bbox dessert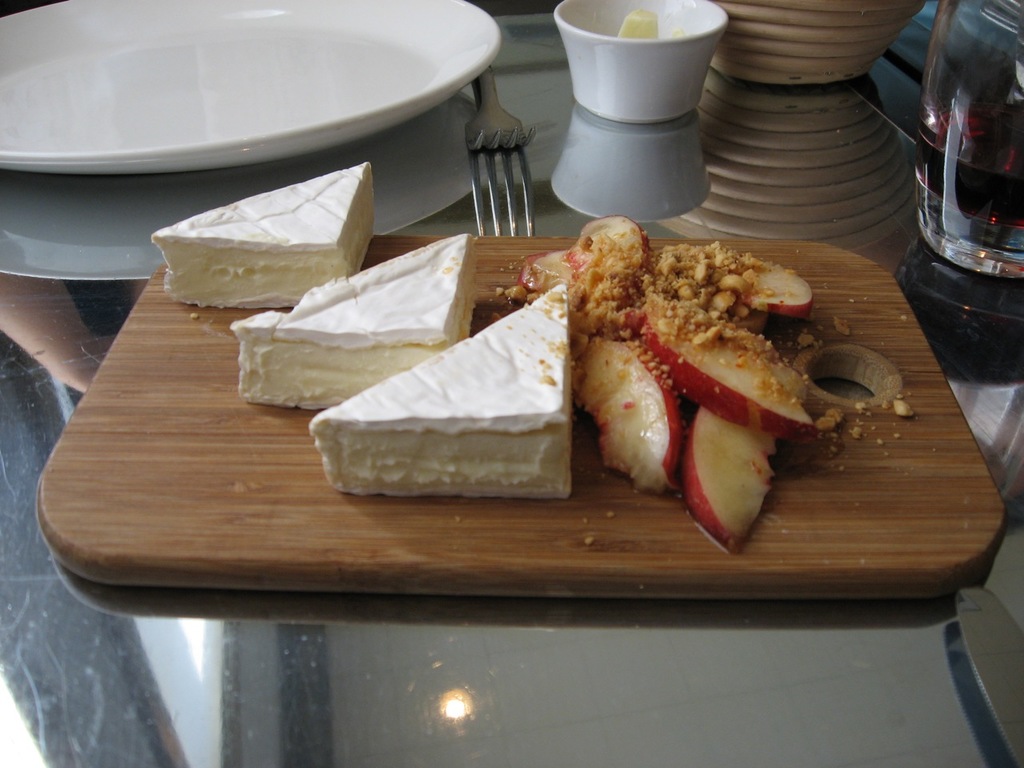
crop(309, 283, 574, 498)
